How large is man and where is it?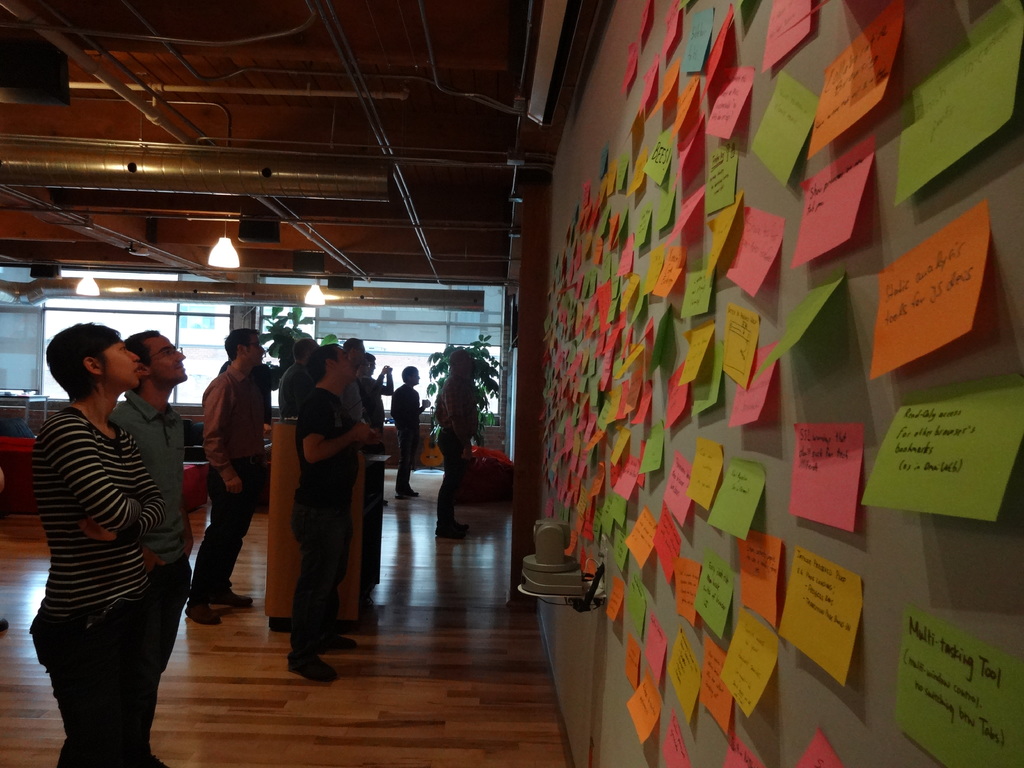
Bounding box: rect(278, 339, 321, 417).
